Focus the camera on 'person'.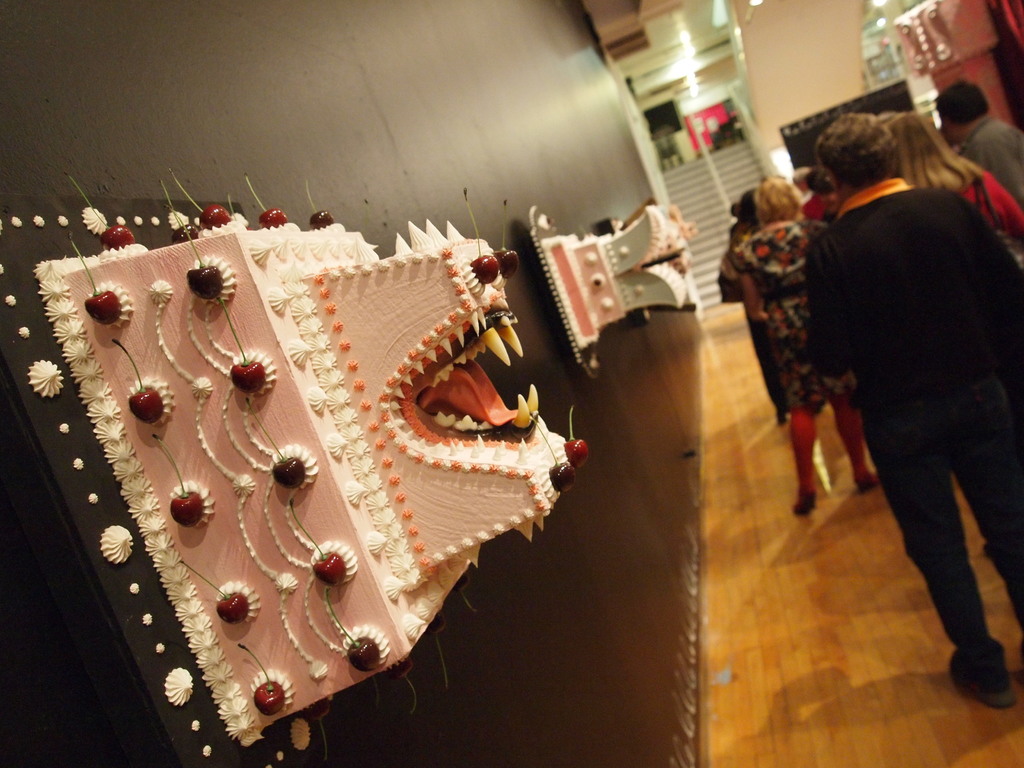
Focus region: <bbox>940, 73, 1023, 208</bbox>.
